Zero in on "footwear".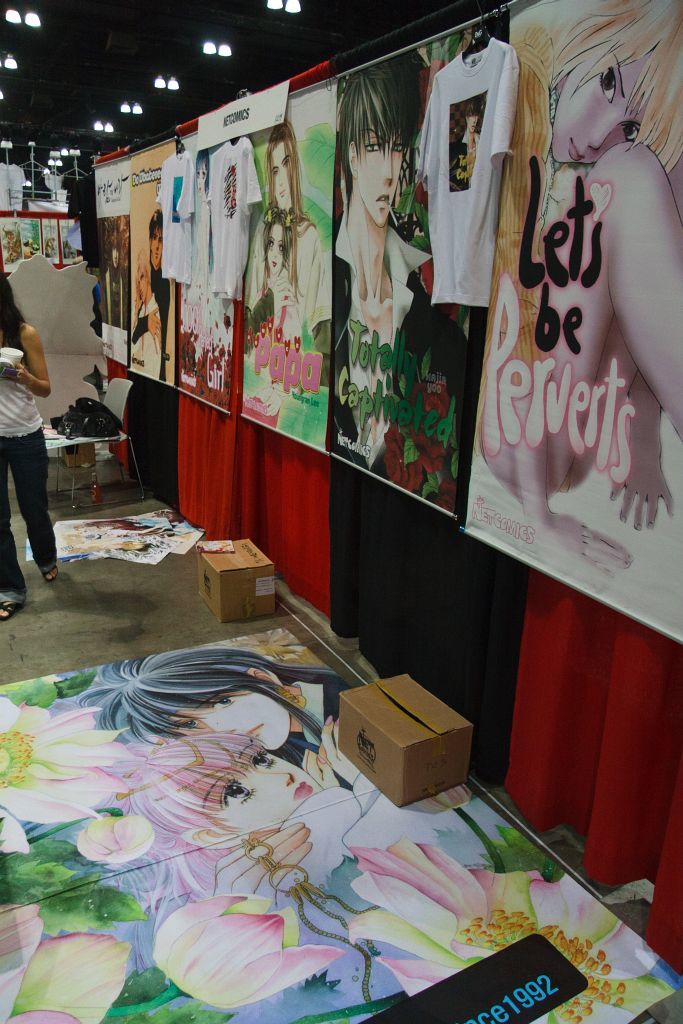
Zeroed in: (x1=44, y1=565, x2=60, y2=581).
